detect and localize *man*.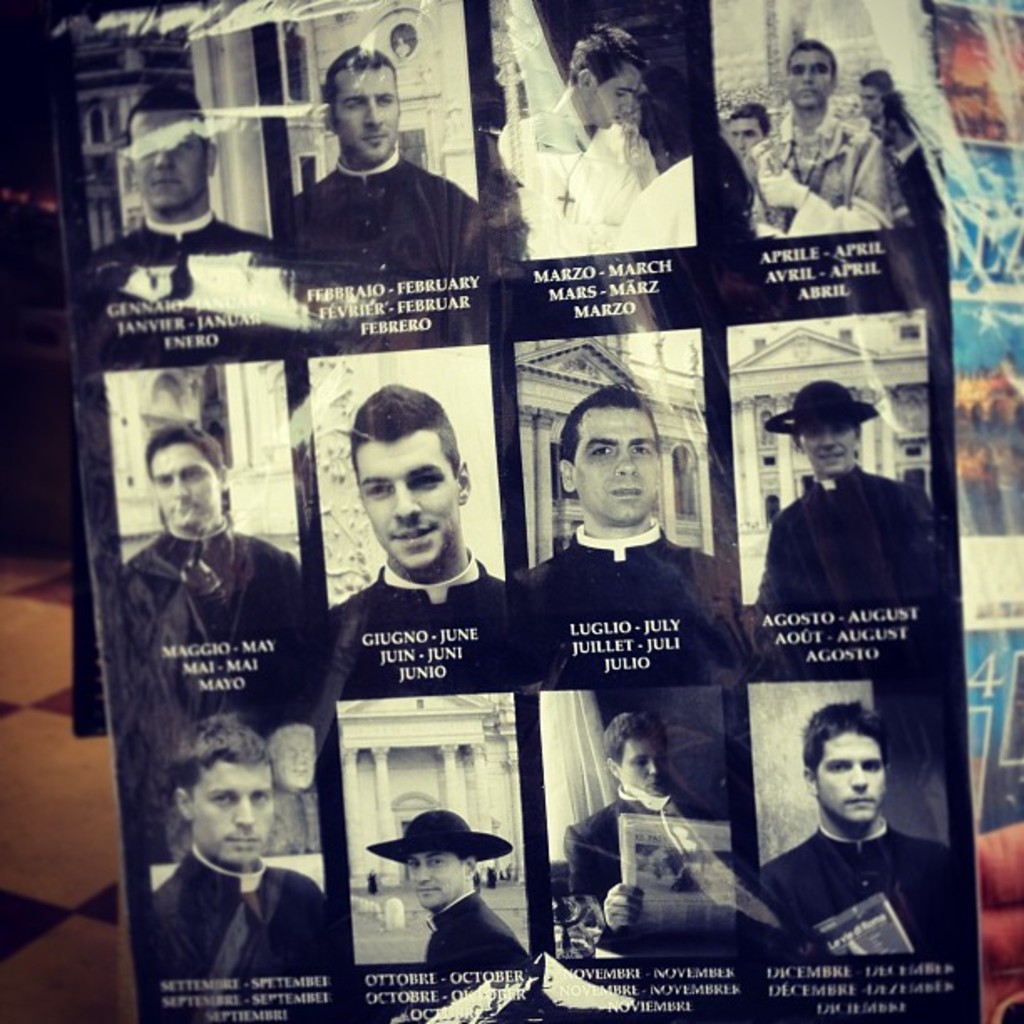
Localized at select_region(294, 47, 487, 273).
